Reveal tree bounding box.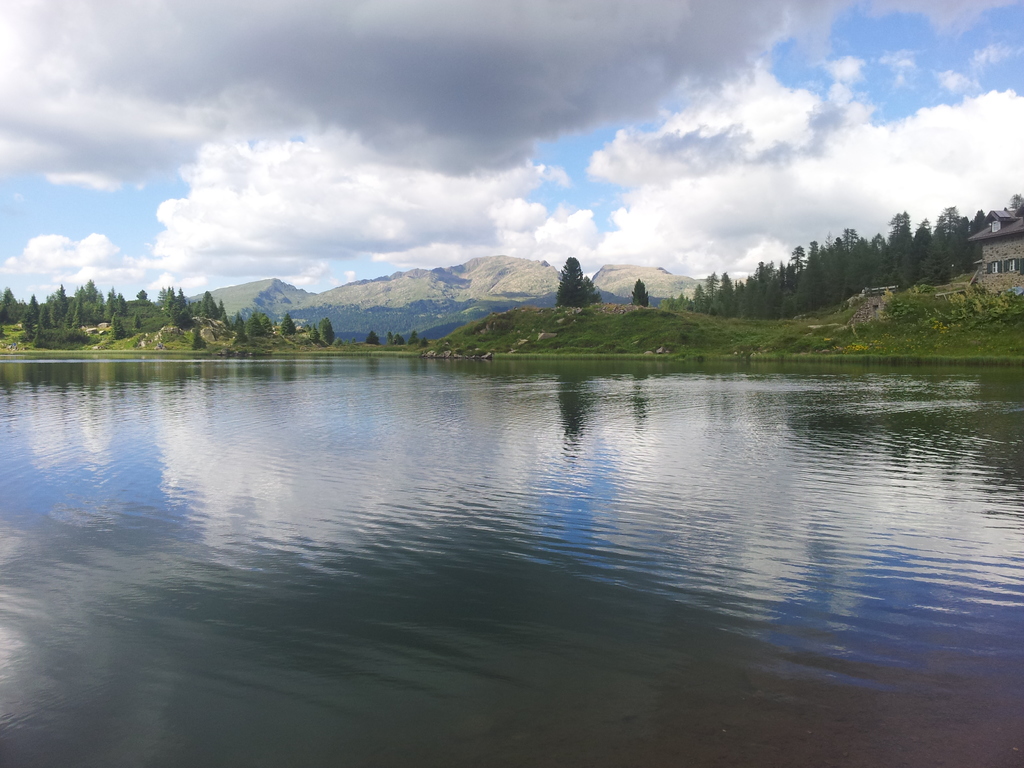
Revealed: {"x1": 114, "y1": 292, "x2": 129, "y2": 325}.
